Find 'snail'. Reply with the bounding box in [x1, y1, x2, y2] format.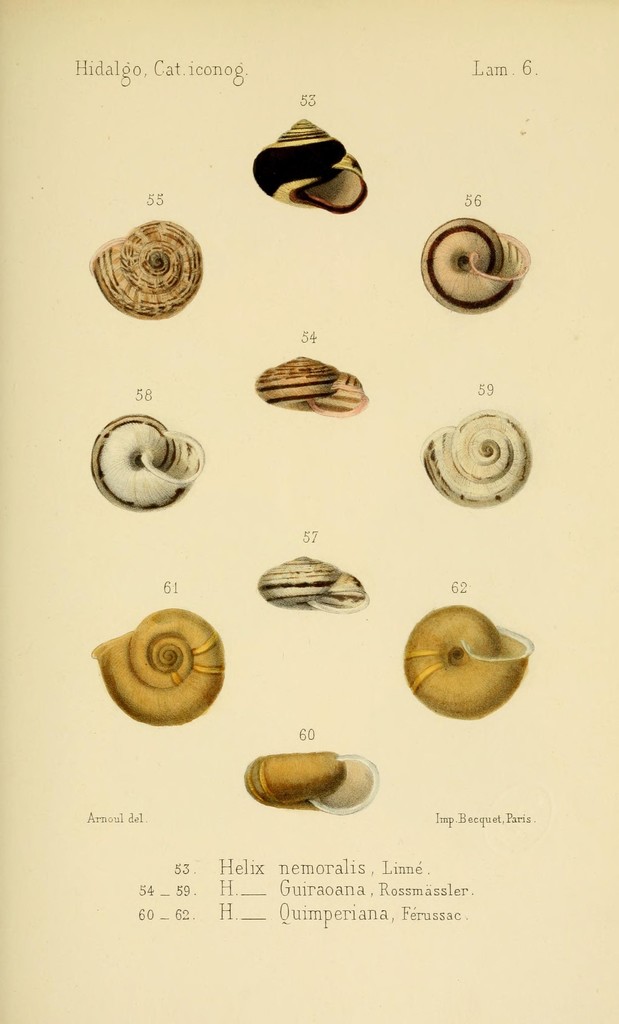
[258, 554, 368, 616].
